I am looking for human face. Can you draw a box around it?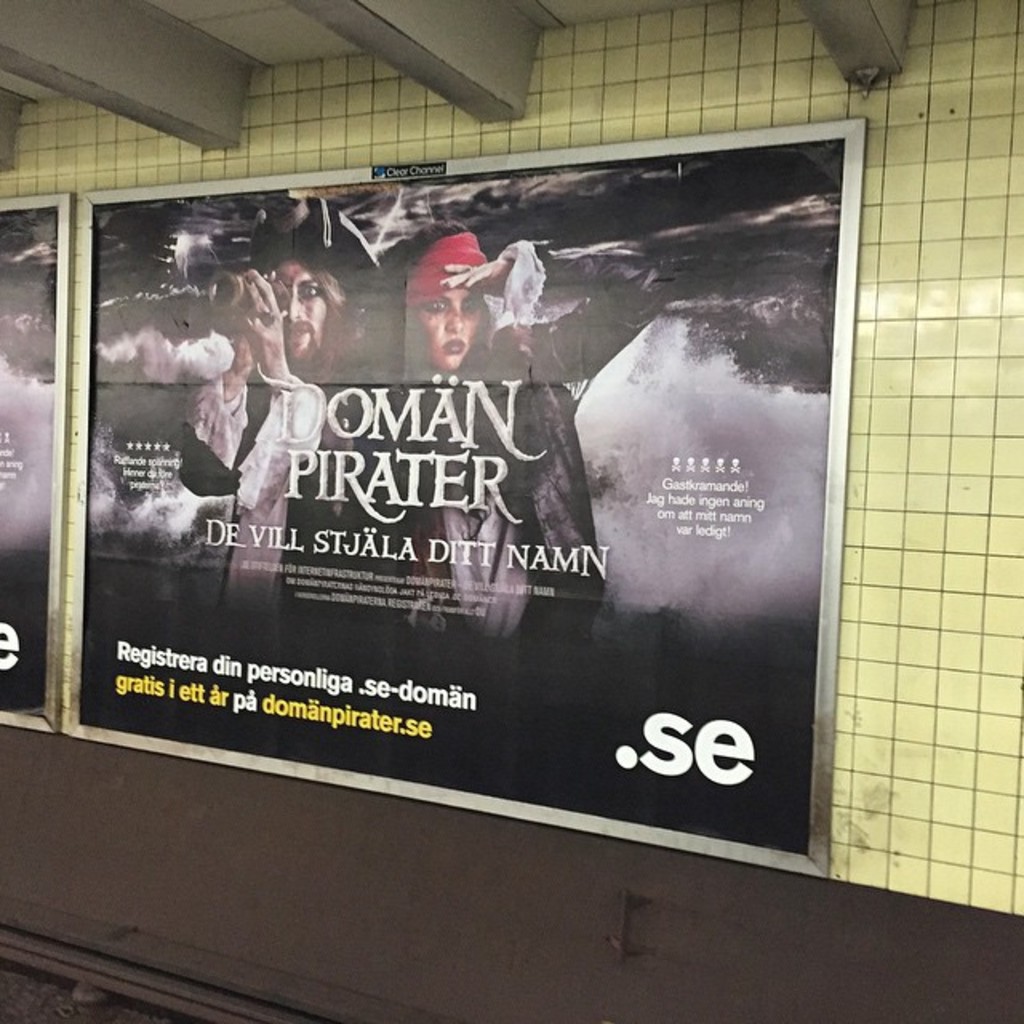
Sure, the bounding box is {"left": 283, "top": 259, "right": 325, "bottom": 365}.
